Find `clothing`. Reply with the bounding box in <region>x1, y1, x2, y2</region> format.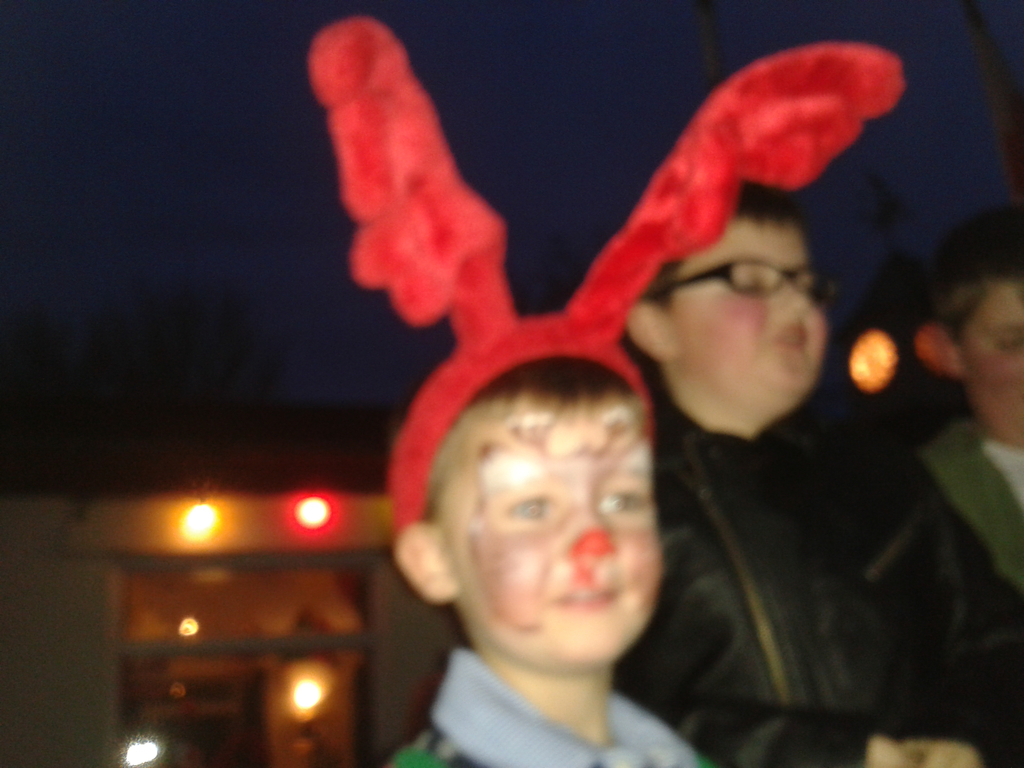
<region>921, 421, 1023, 582</region>.
